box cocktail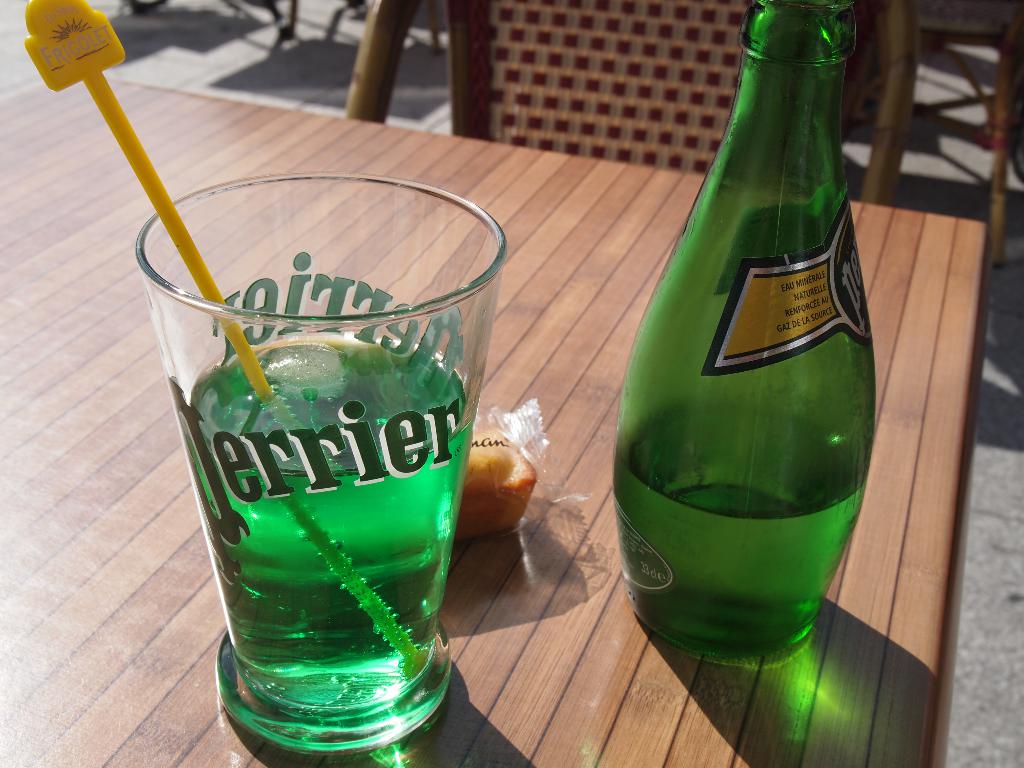
Rect(18, 0, 506, 749)
